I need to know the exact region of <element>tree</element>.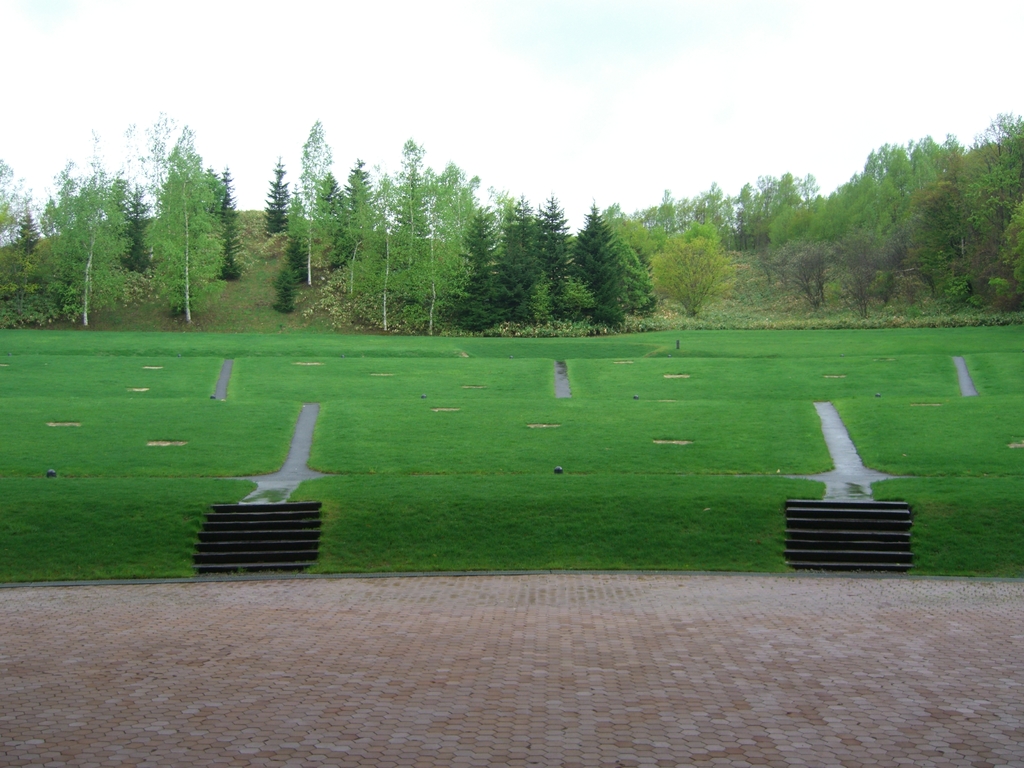
Region: <bbox>835, 131, 1023, 227</bbox>.
